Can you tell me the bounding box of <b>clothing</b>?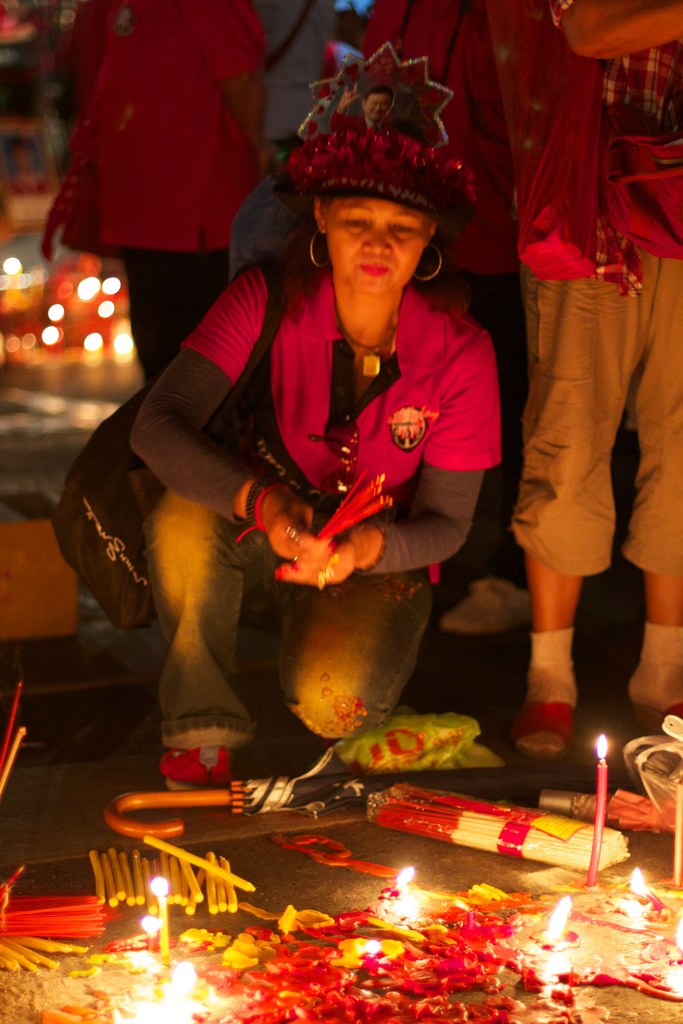
494, 0, 682, 745.
